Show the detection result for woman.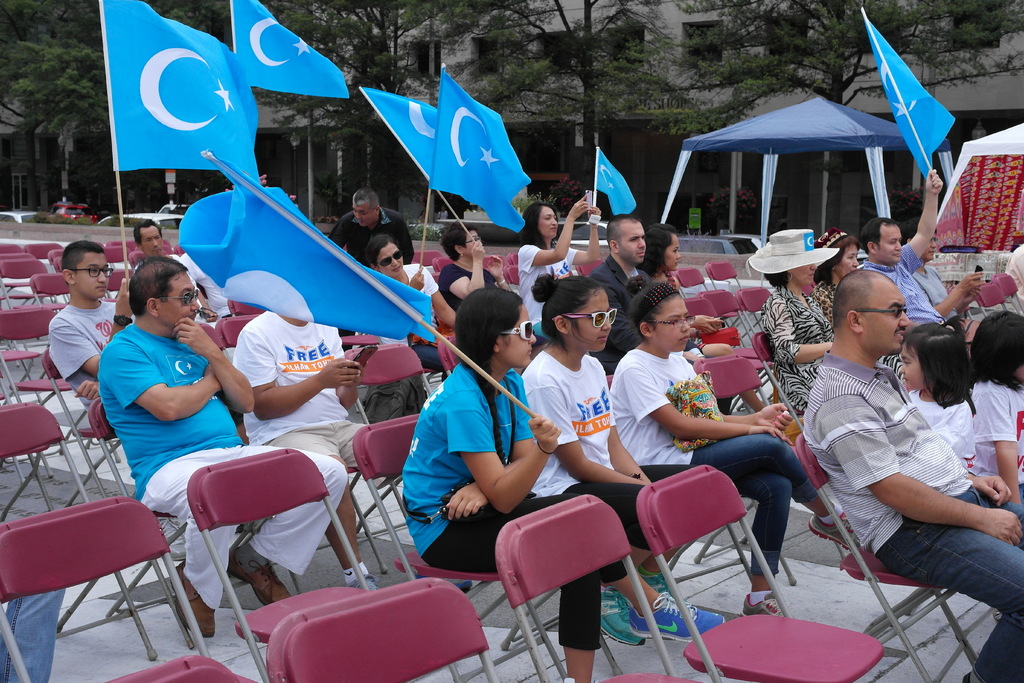
(749, 227, 909, 421).
